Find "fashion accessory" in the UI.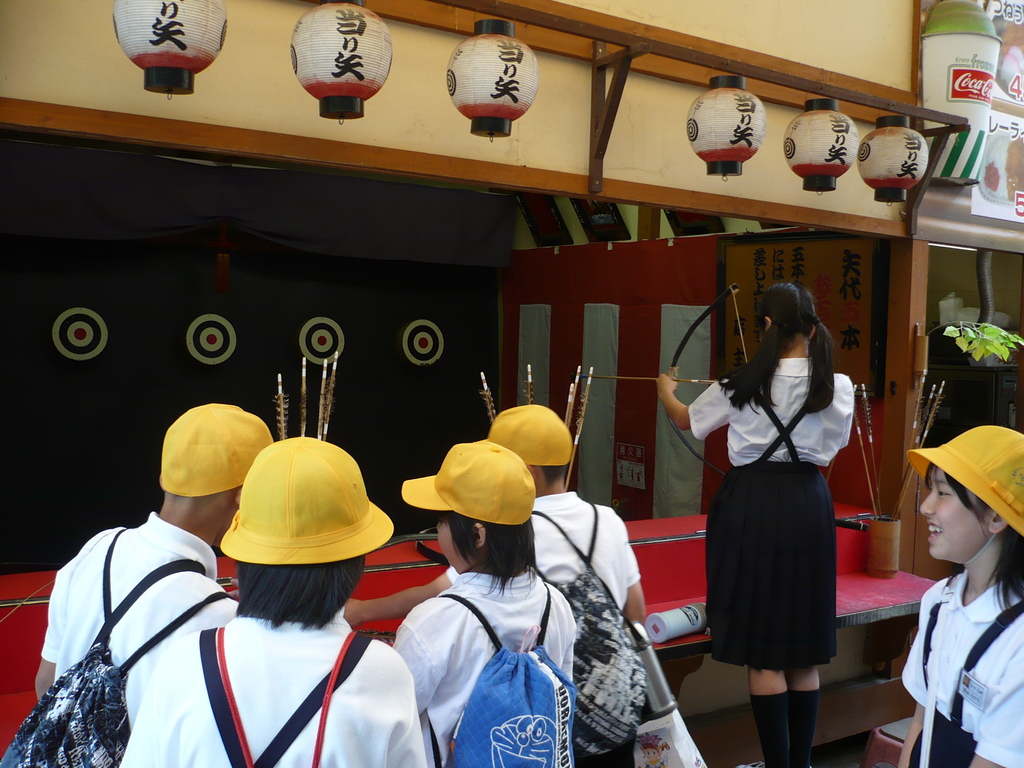
UI element at {"left": 791, "top": 688, "right": 817, "bottom": 767}.
